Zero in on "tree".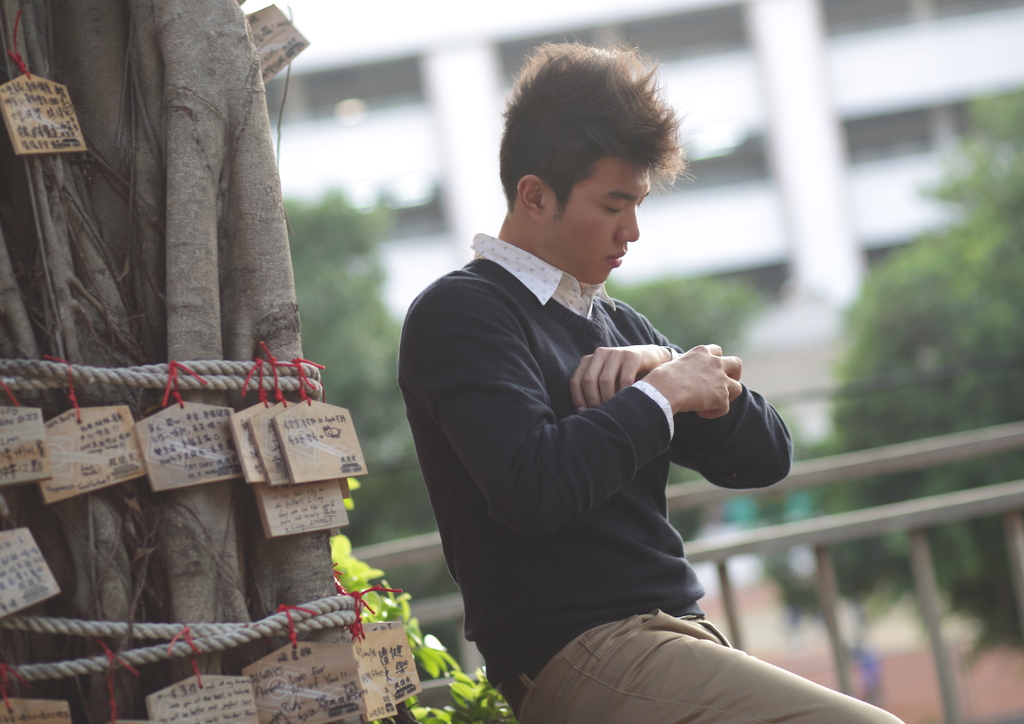
Zeroed in: region(598, 267, 772, 545).
